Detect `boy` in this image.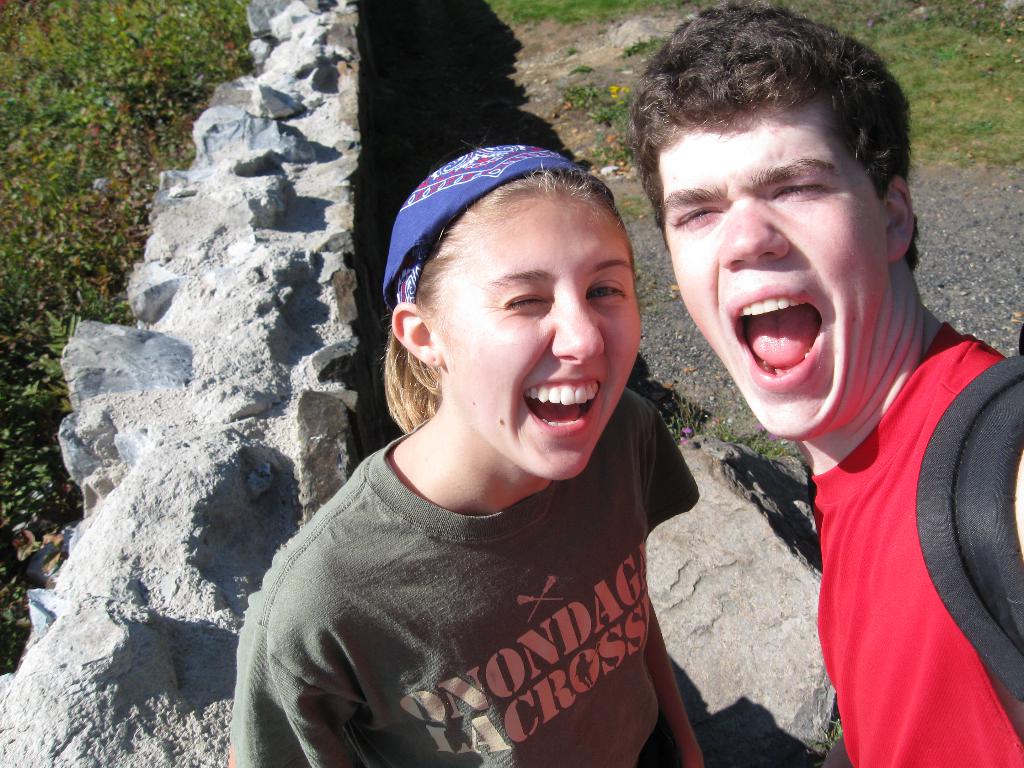
Detection: x1=638 y1=3 x2=1023 y2=486.
